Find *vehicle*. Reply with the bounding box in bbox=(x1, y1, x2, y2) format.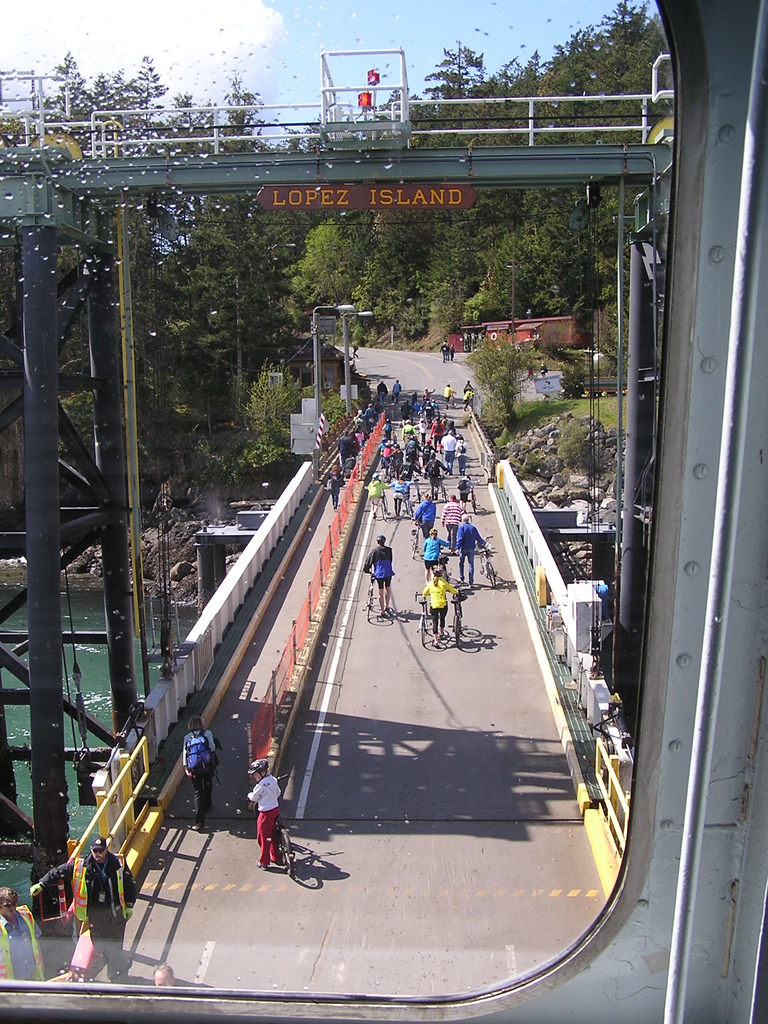
bbox=(473, 532, 496, 589).
